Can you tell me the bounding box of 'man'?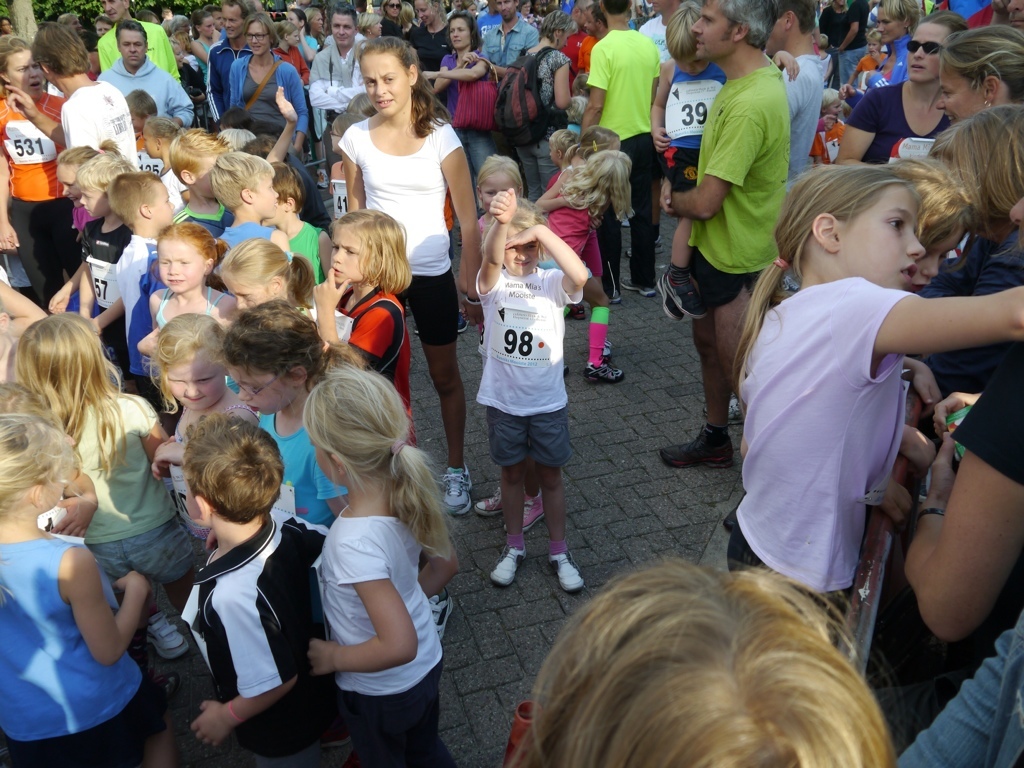
x1=892, y1=190, x2=1023, y2=767.
